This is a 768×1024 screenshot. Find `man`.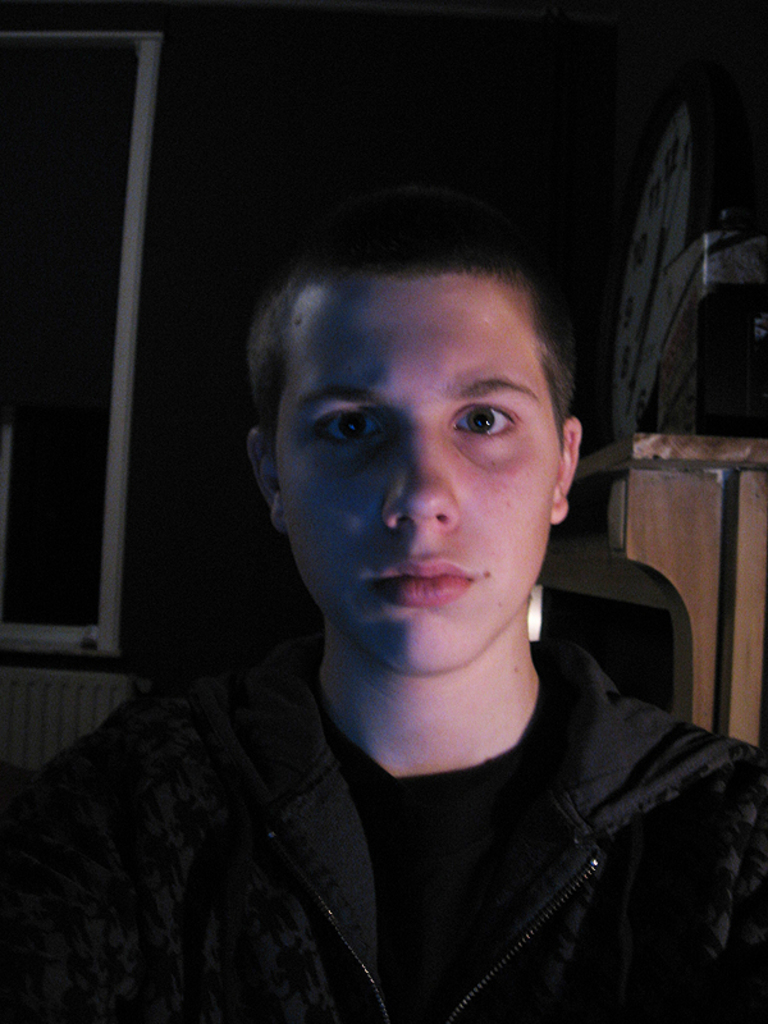
Bounding box: select_region(28, 161, 762, 992).
